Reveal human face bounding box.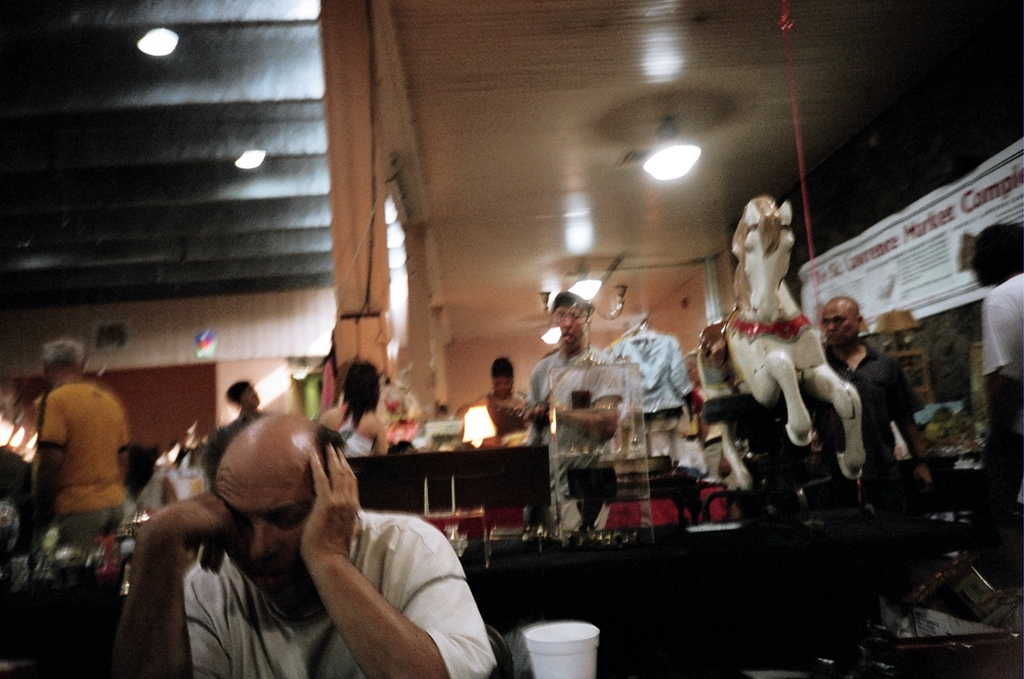
Revealed: 214,441,314,594.
